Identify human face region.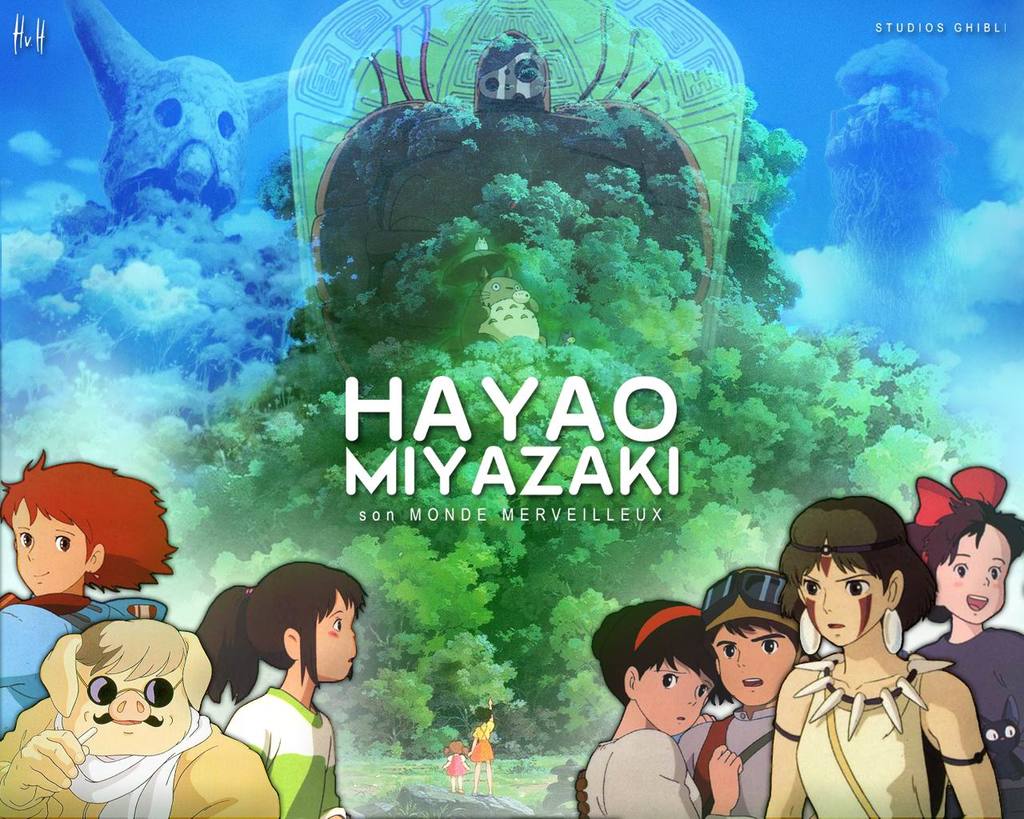
Region: <region>315, 589, 355, 682</region>.
